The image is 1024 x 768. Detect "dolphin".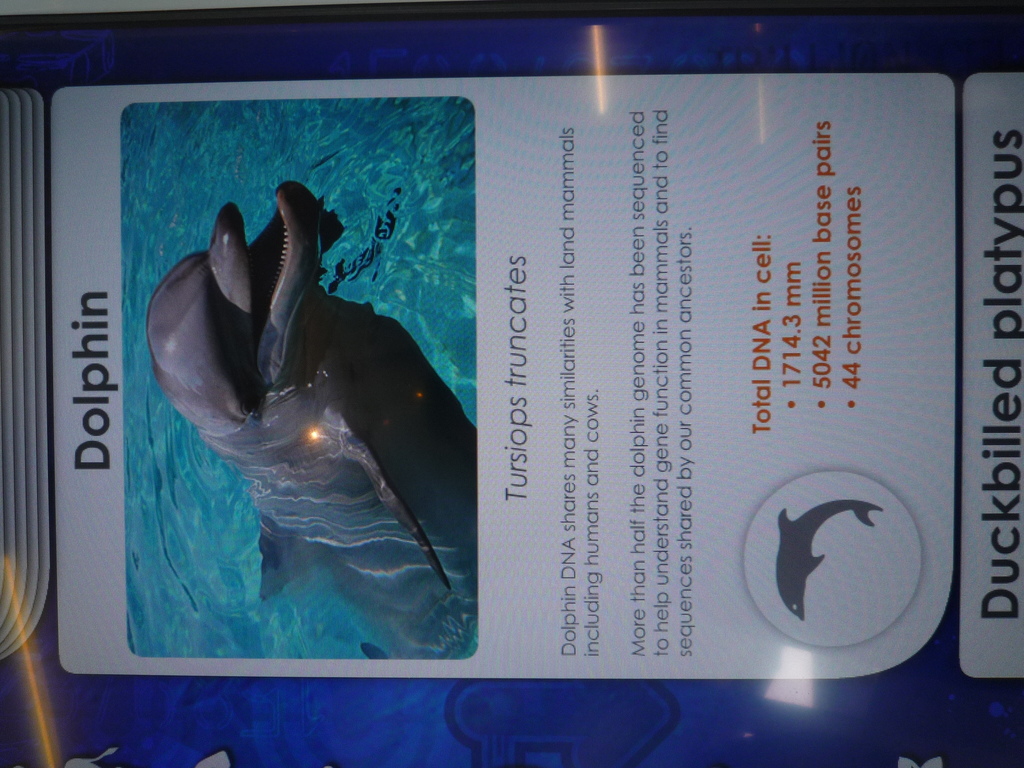
Detection: left=775, top=497, right=884, bottom=622.
